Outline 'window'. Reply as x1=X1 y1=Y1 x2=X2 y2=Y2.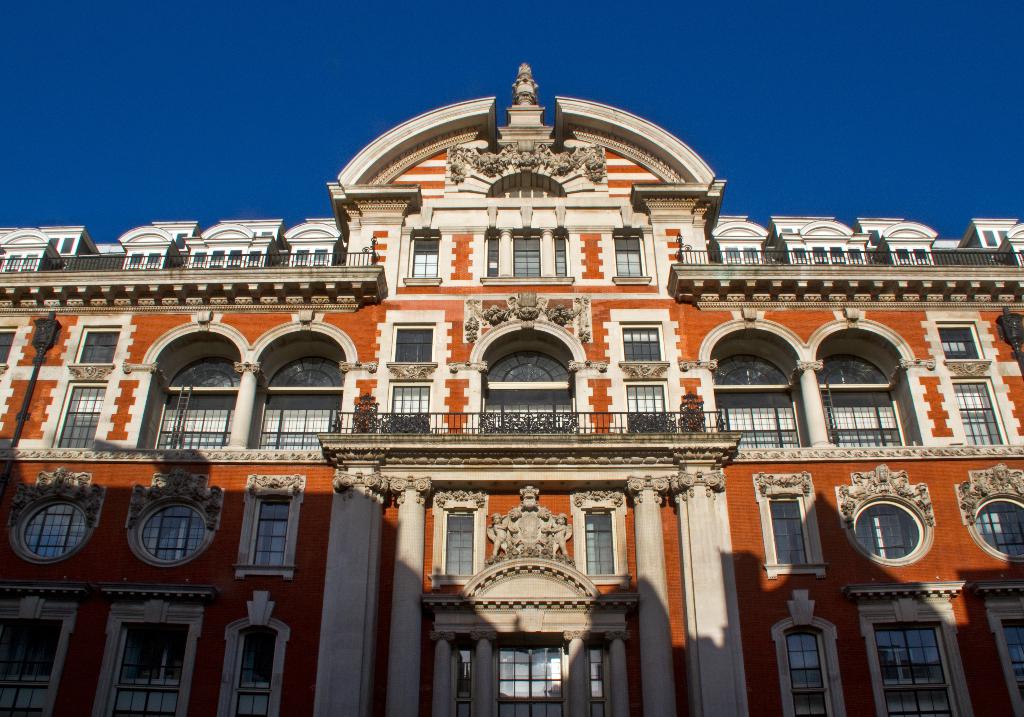
x1=140 y1=312 x2=237 y2=446.
